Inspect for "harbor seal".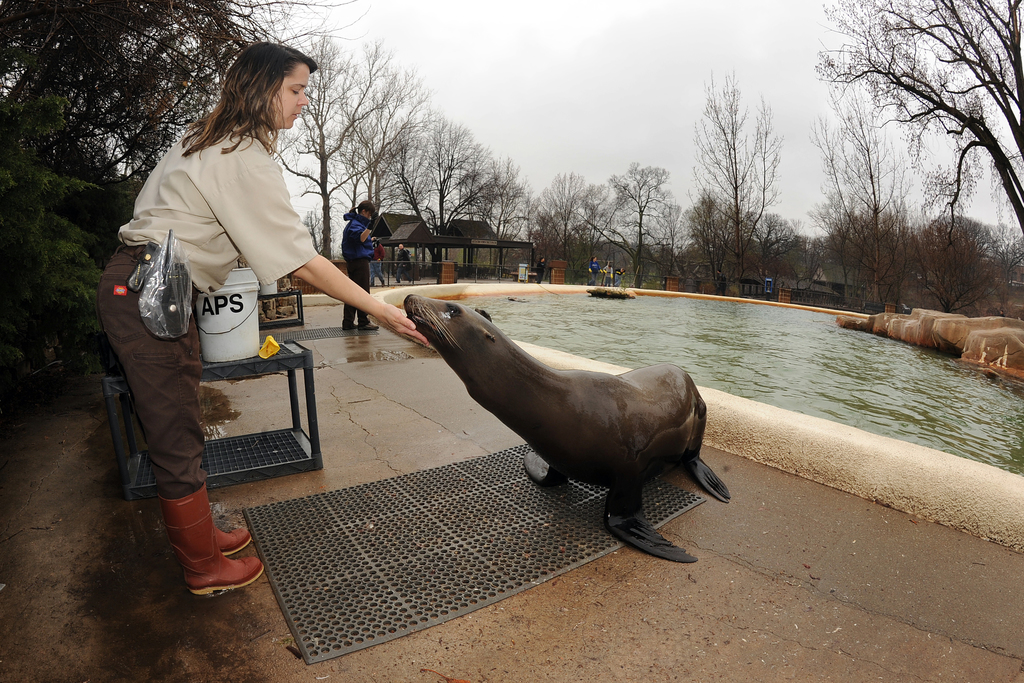
Inspection: <region>371, 283, 752, 550</region>.
